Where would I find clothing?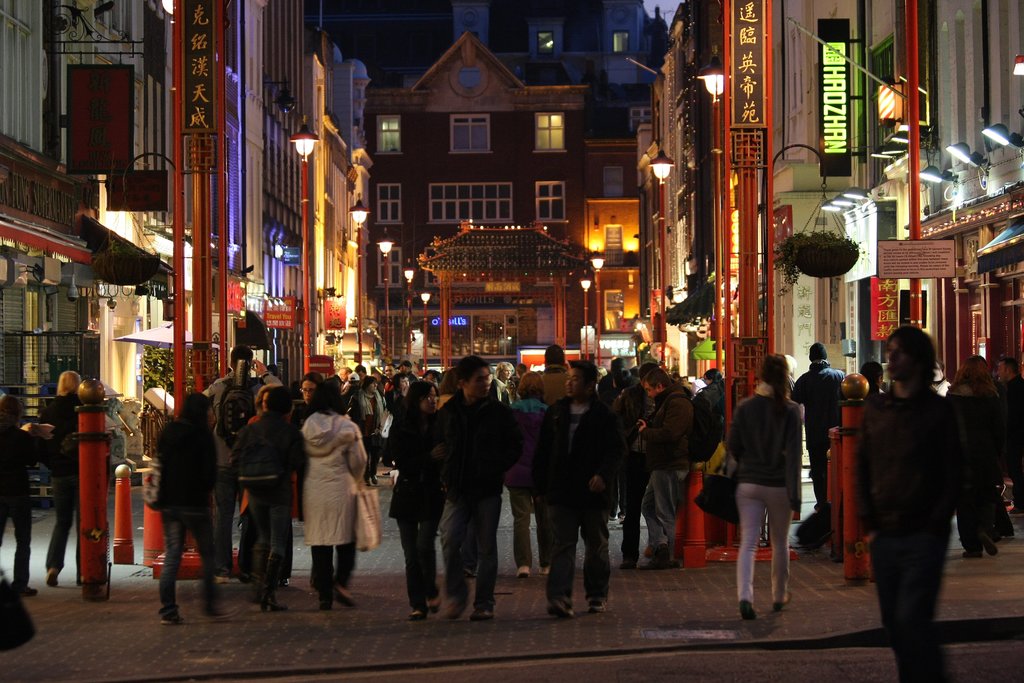
At l=25, t=385, r=100, b=566.
